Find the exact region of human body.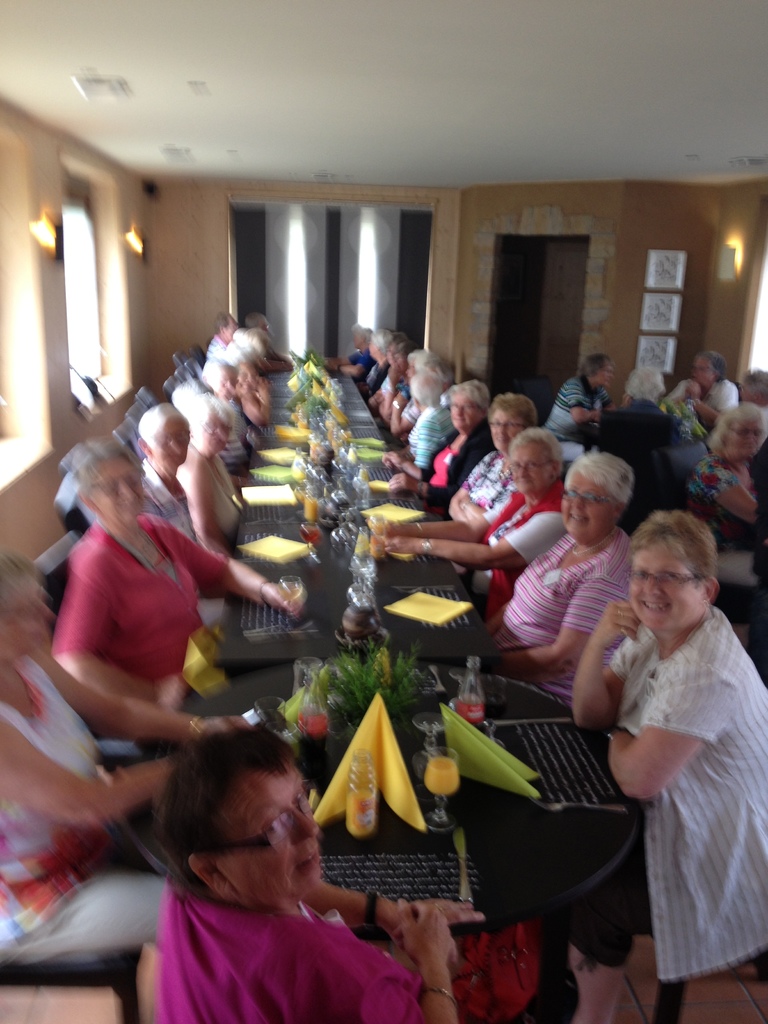
Exact region: locate(479, 444, 665, 710).
